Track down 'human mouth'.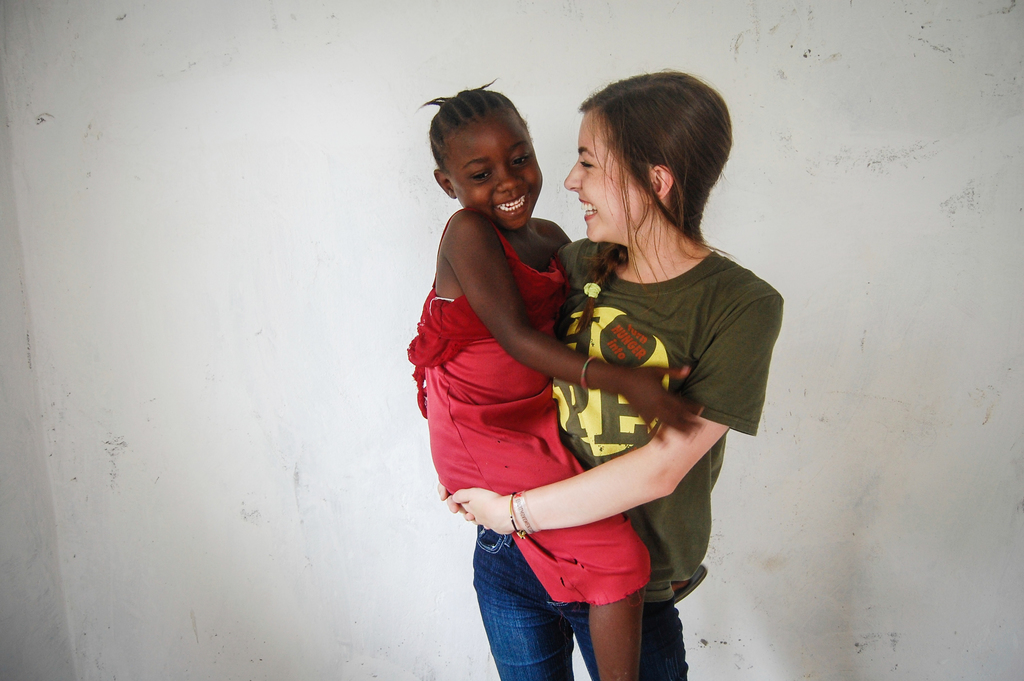
Tracked to bbox(497, 192, 531, 221).
